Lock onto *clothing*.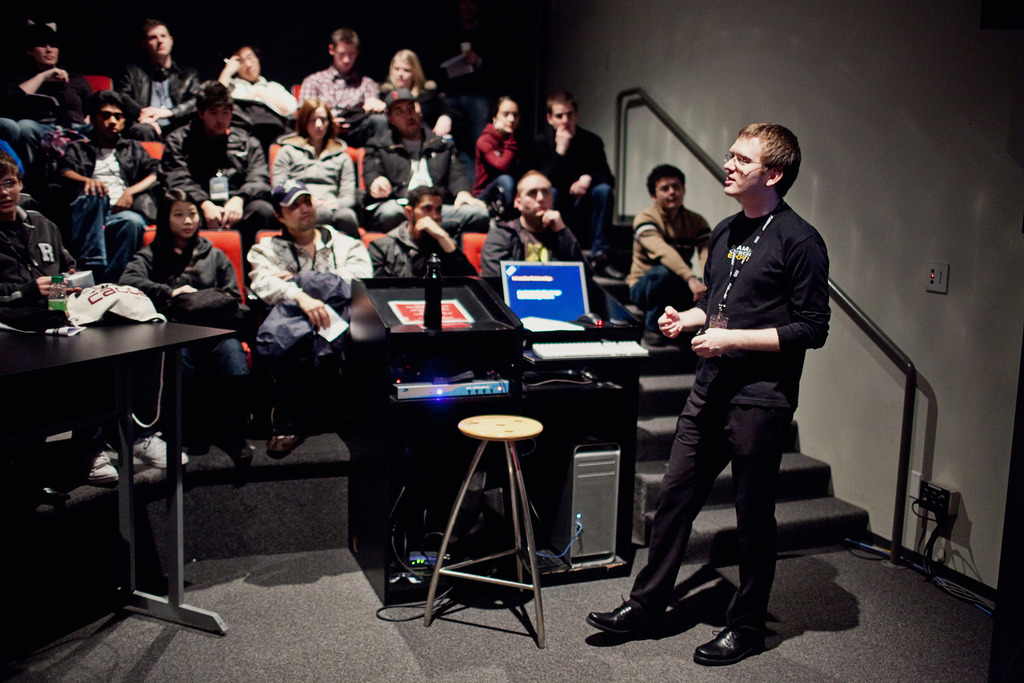
Locked: Rect(524, 126, 625, 227).
